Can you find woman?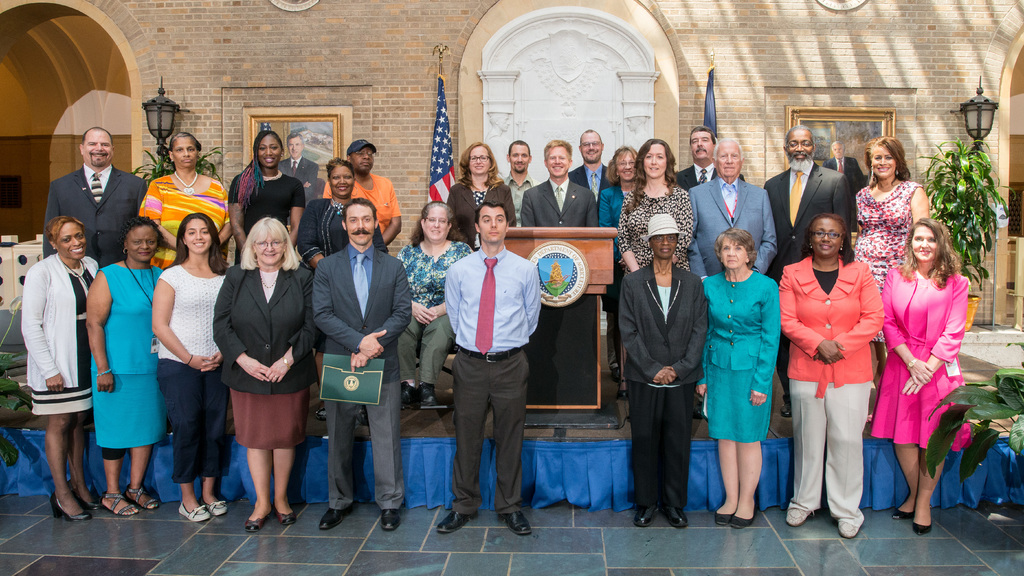
Yes, bounding box: box=[599, 144, 639, 232].
